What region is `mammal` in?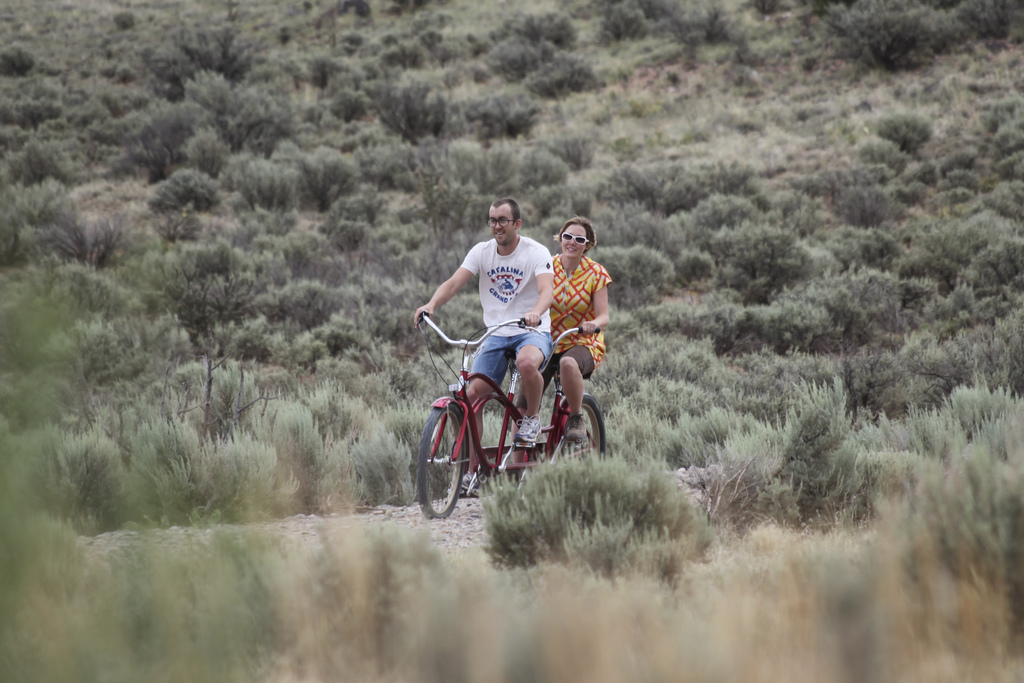
select_region(514, 211, 609, 454).
